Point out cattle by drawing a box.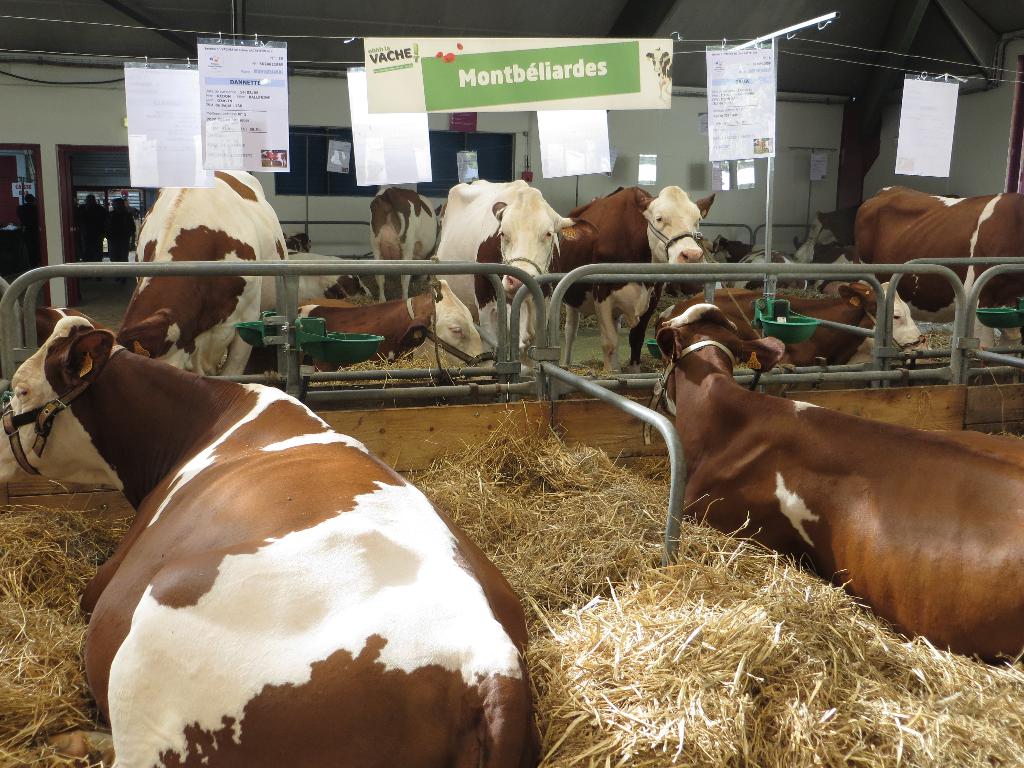
left=255, top=250, right=369, bottom=317.
